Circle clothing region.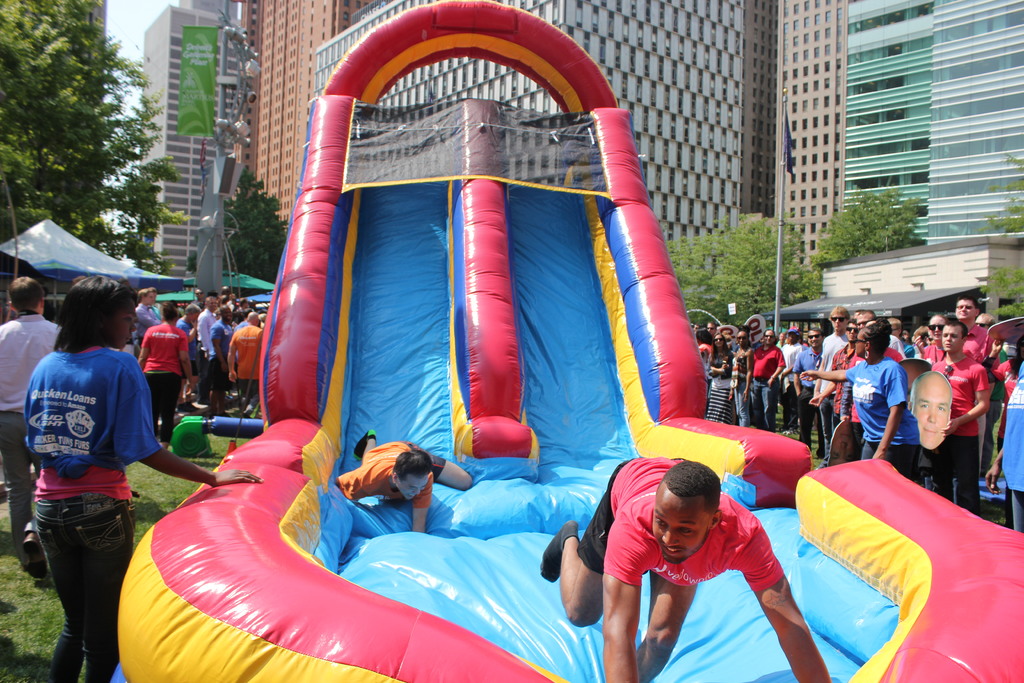
Region: [x1=961, y1=327, x2=998, y2=468].
